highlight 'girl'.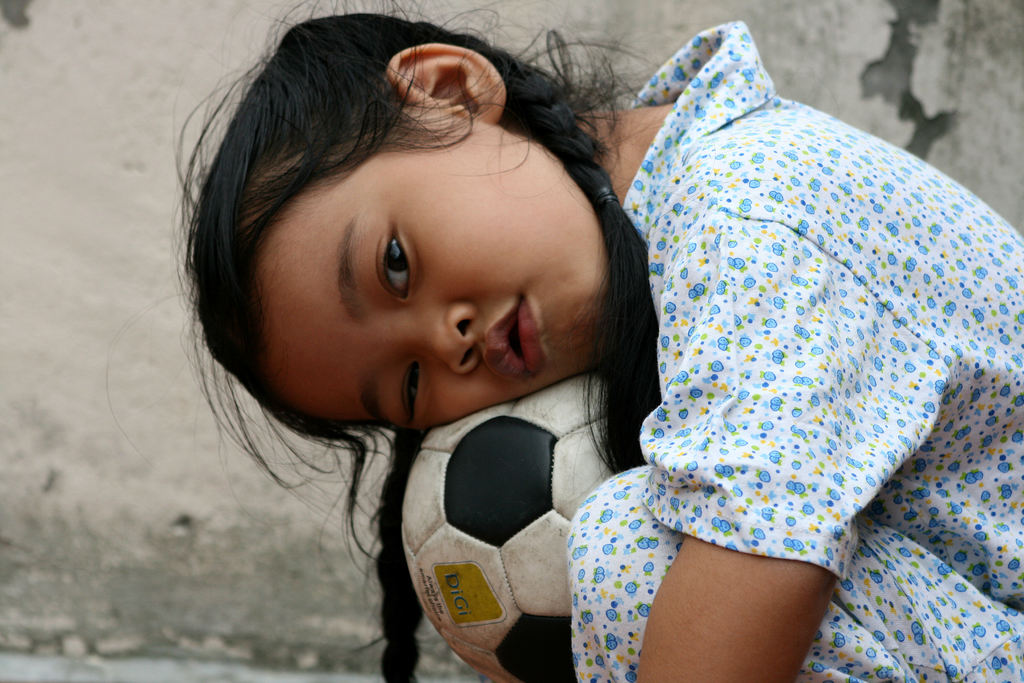
Highlighted region: (left=108, top=0, right=1023, bottom=682).
